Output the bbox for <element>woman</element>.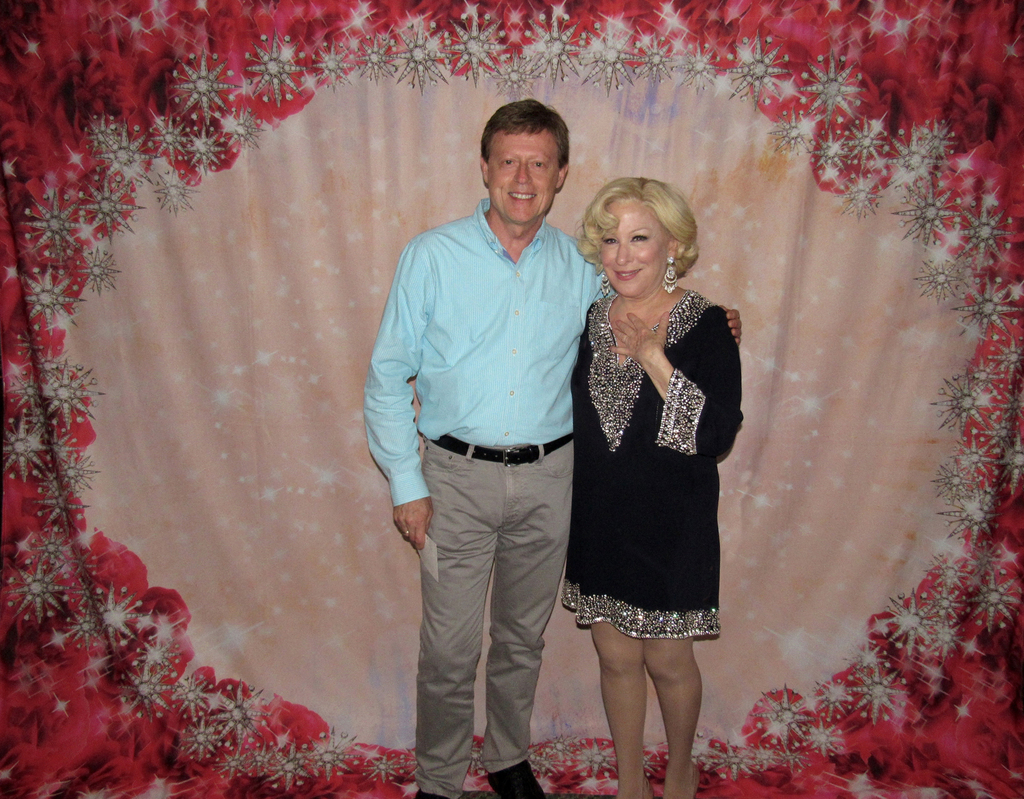
554,159,742,773.
